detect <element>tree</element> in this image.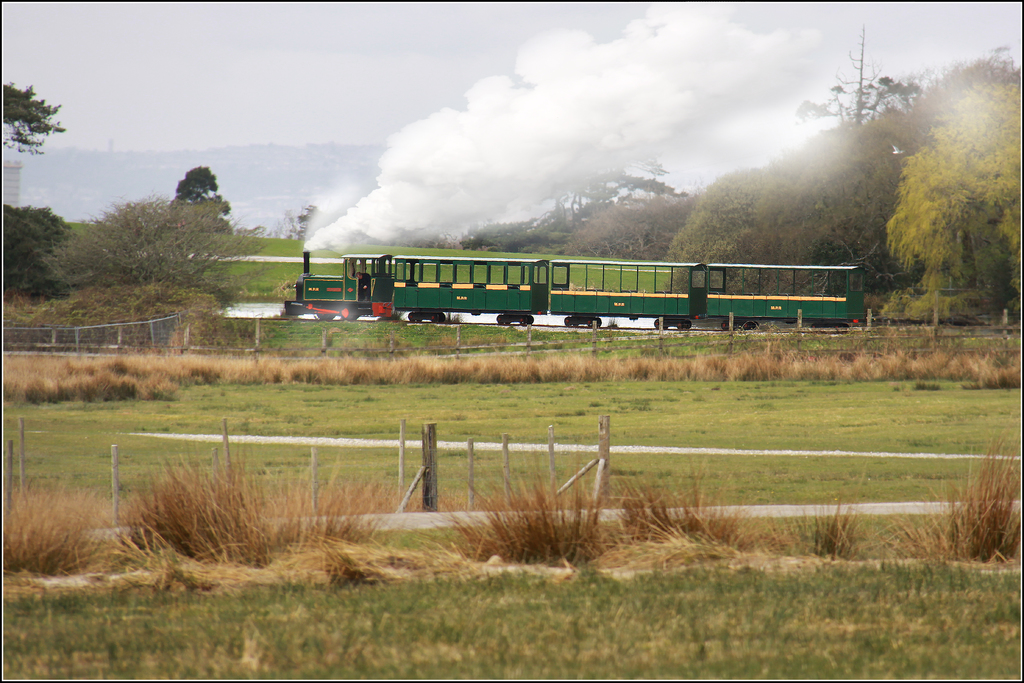
Detection: bbox(655, 114, 930, 294).
